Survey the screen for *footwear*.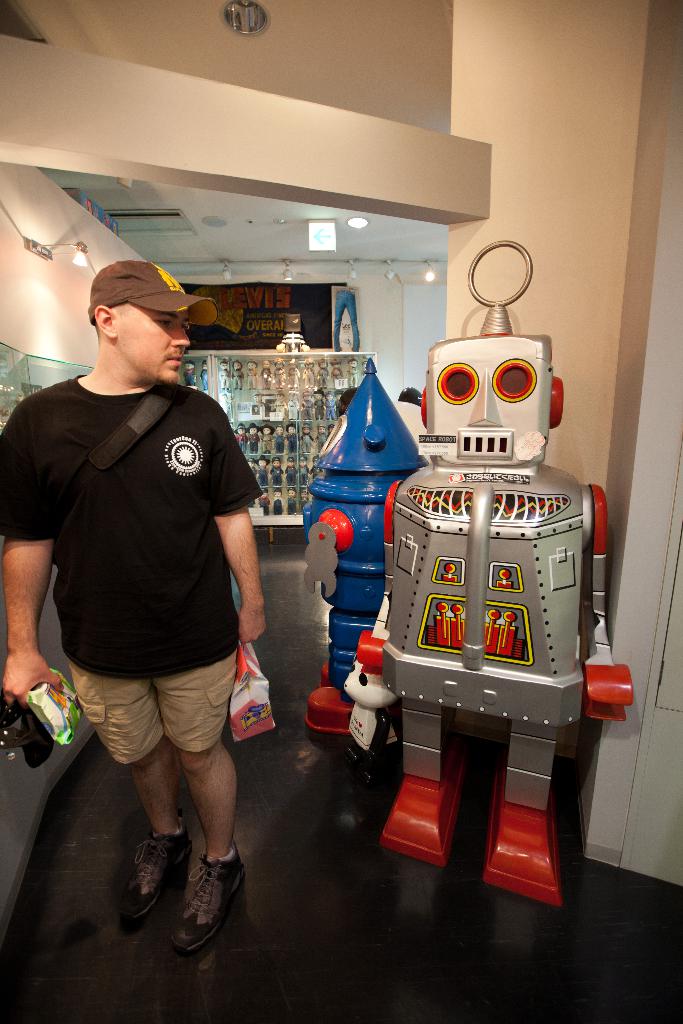
Survey found: l=113, t=830, r=199, b=928.
